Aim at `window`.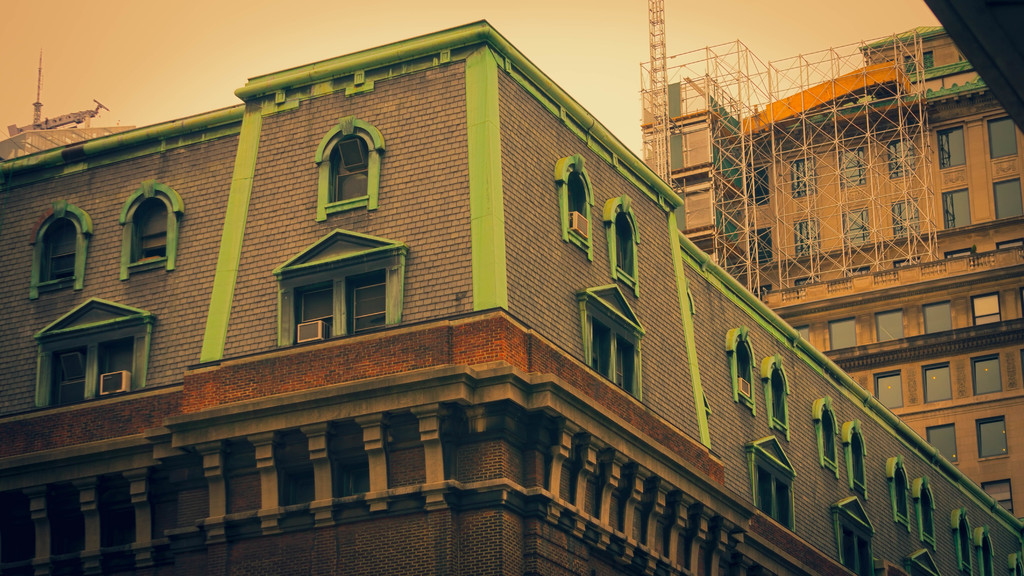
Aimed at BBox(842, 205, 871, 247).
